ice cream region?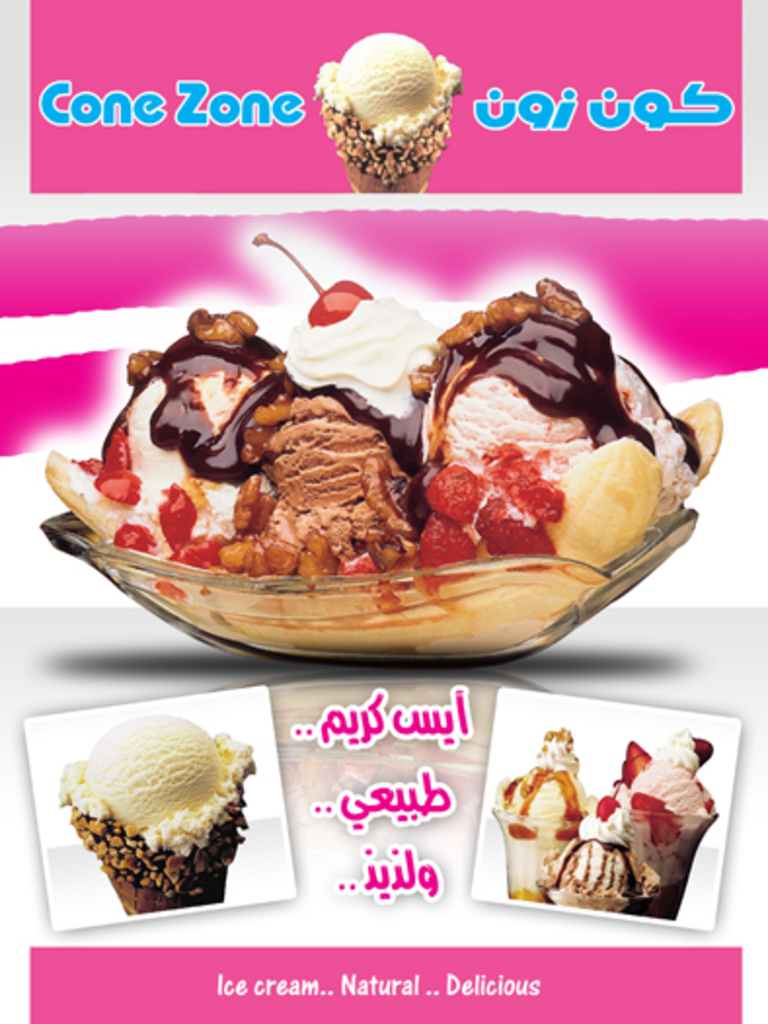
60:269:704:667
